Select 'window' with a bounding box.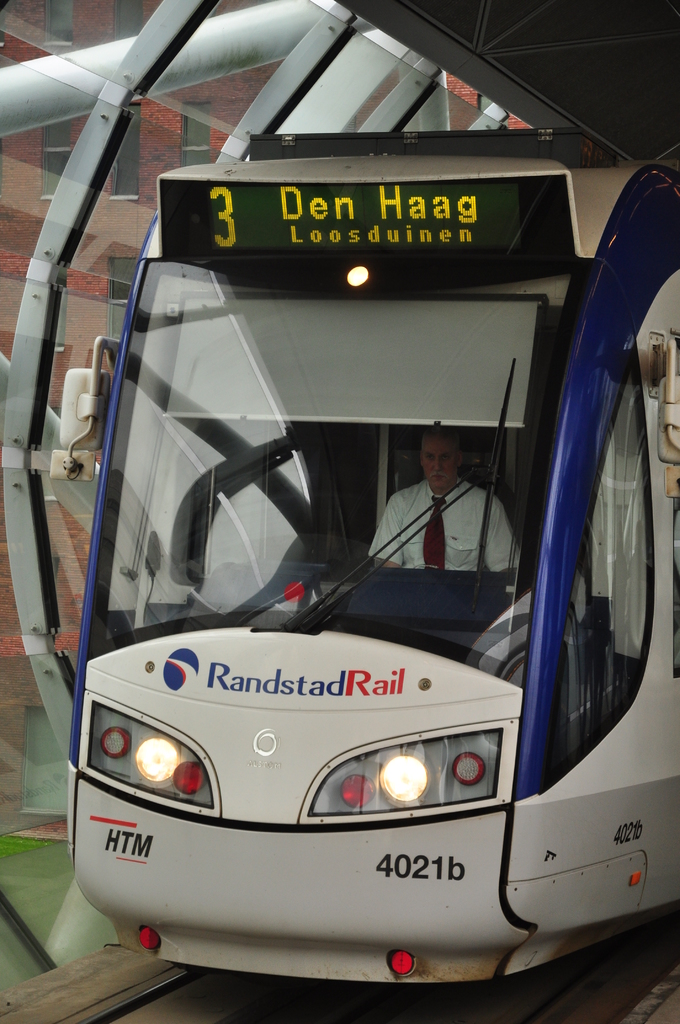
<bbox>105, 249, 147, 349</bbox>.
